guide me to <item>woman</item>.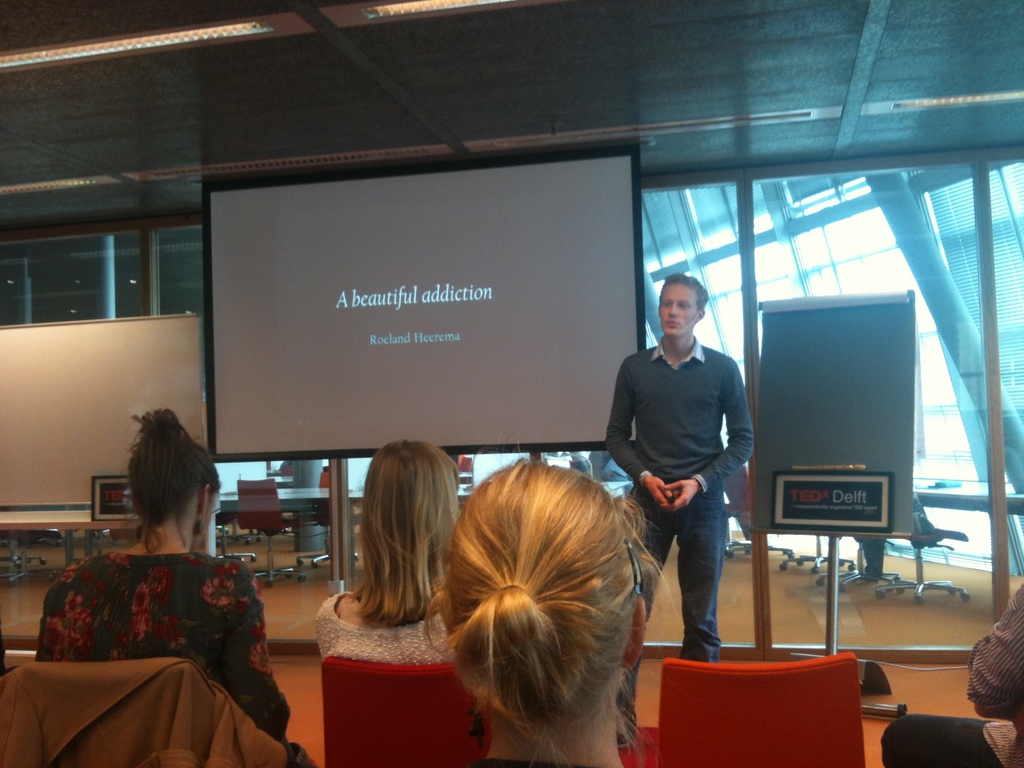
Guidance: Rect(310, 440, 463, 665).
